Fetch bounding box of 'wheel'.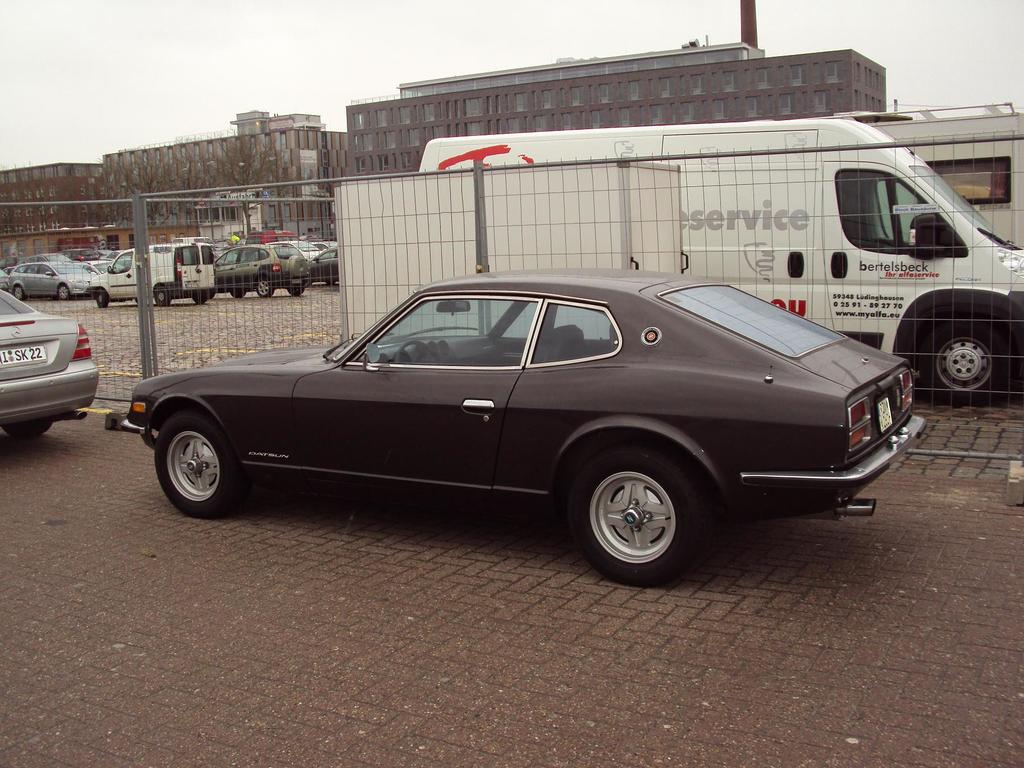
Bbox: (x1=249, y1=278, x2=273, y2=301).
